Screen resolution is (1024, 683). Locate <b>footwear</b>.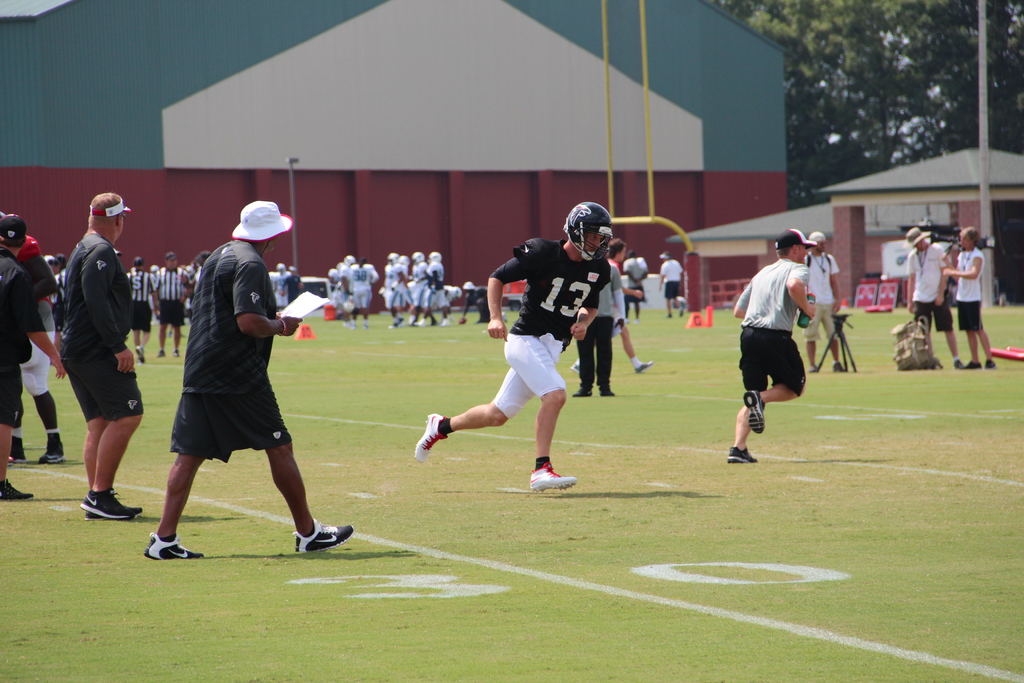
[x1=636, y1=361, x2=653, y2=374].
